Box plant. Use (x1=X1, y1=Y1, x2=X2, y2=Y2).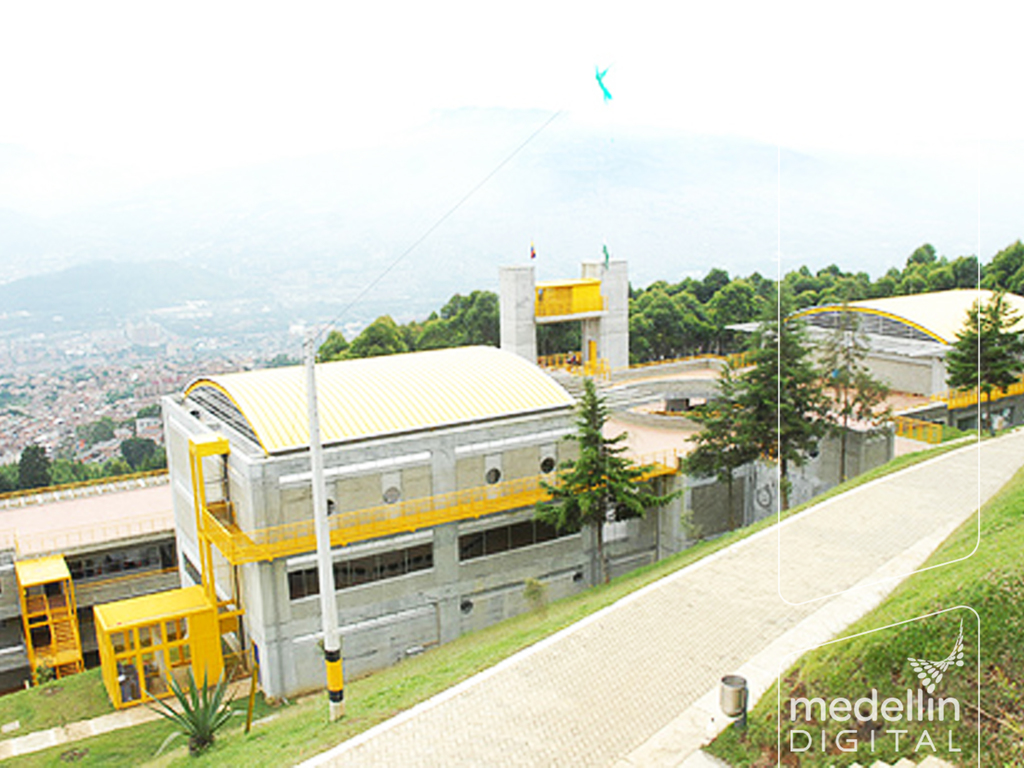
(x1=517, y1=572, x2=548, y2=616).
